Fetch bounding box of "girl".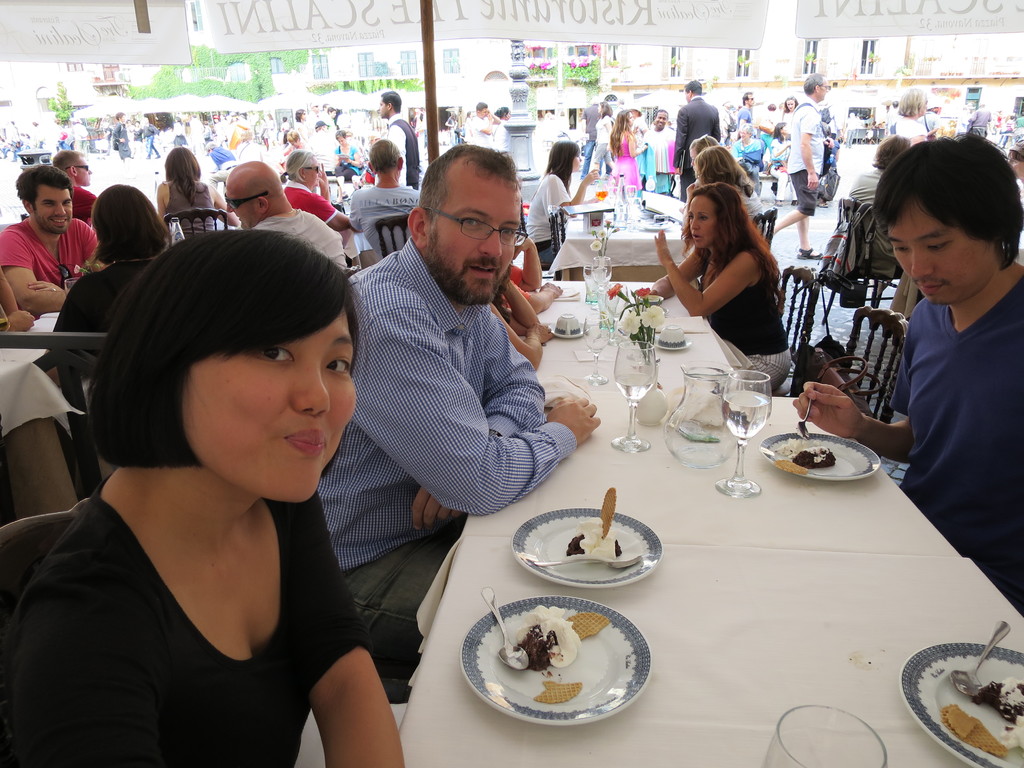
Bbox: (49, 176, 156, 379).
